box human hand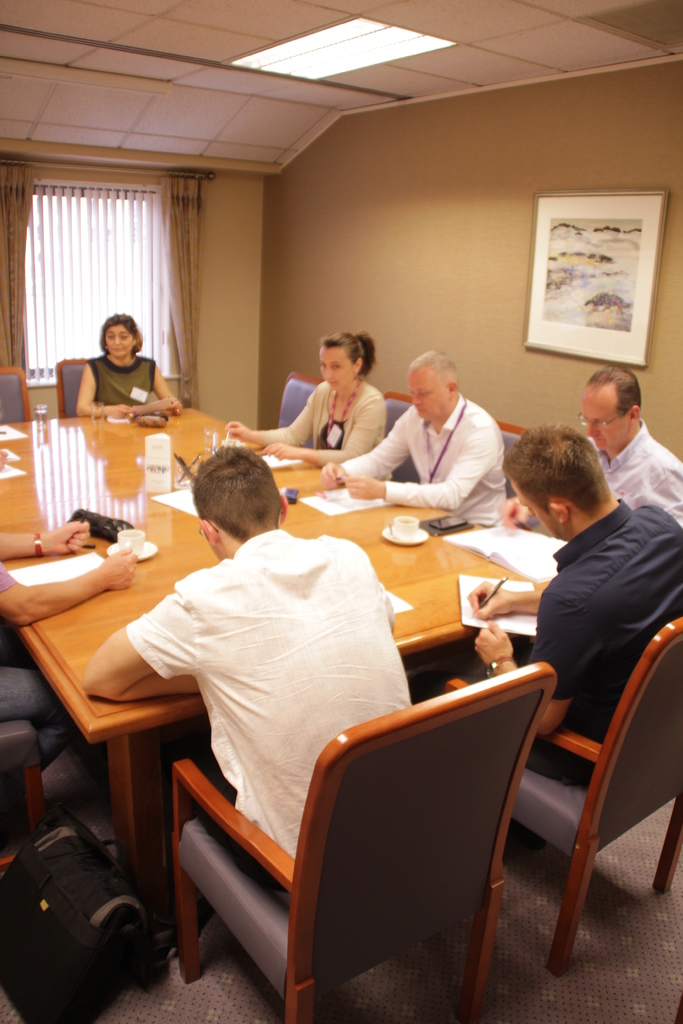
(left=45, top=516, right=90, bottom=557)
